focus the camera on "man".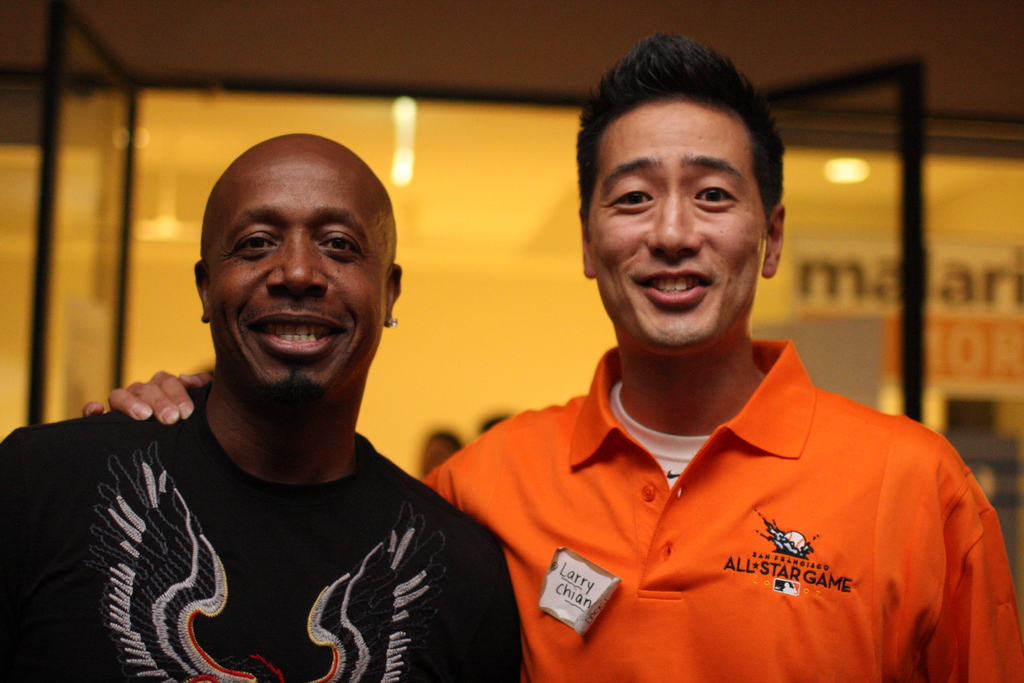
Focus region: <region>75, 26, 1023, 682</region>.
